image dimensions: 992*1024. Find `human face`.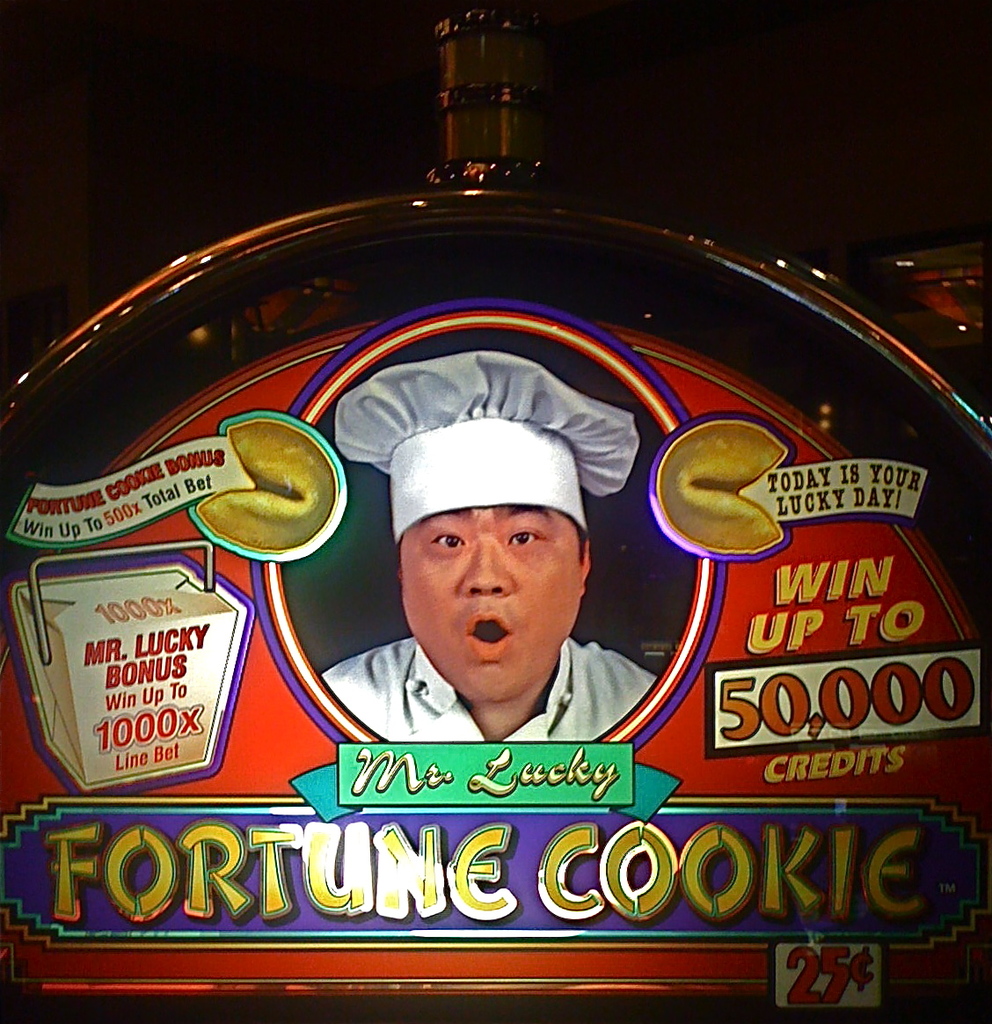
(400,506,582,702).
